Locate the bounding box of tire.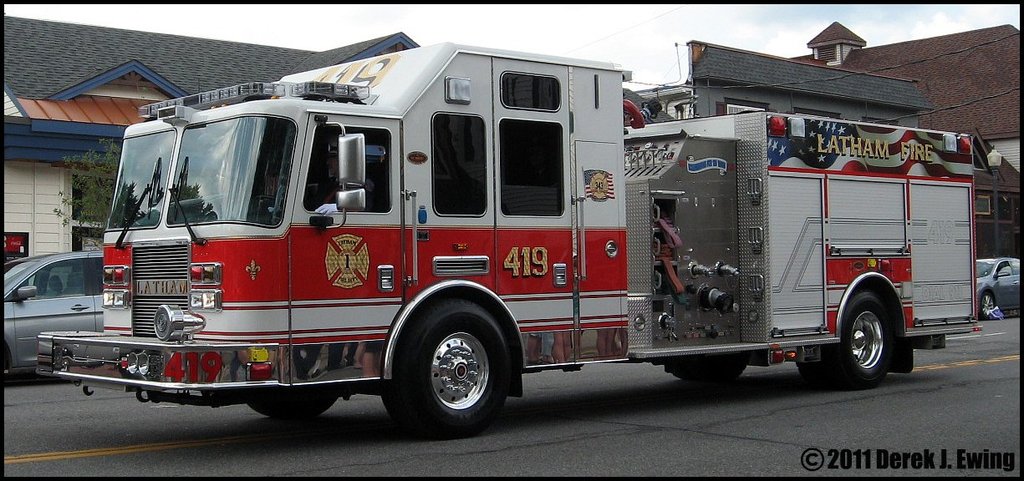
Bounding box: {"left": 391, "top": 295, "right": 513, "bottom": 428}.
